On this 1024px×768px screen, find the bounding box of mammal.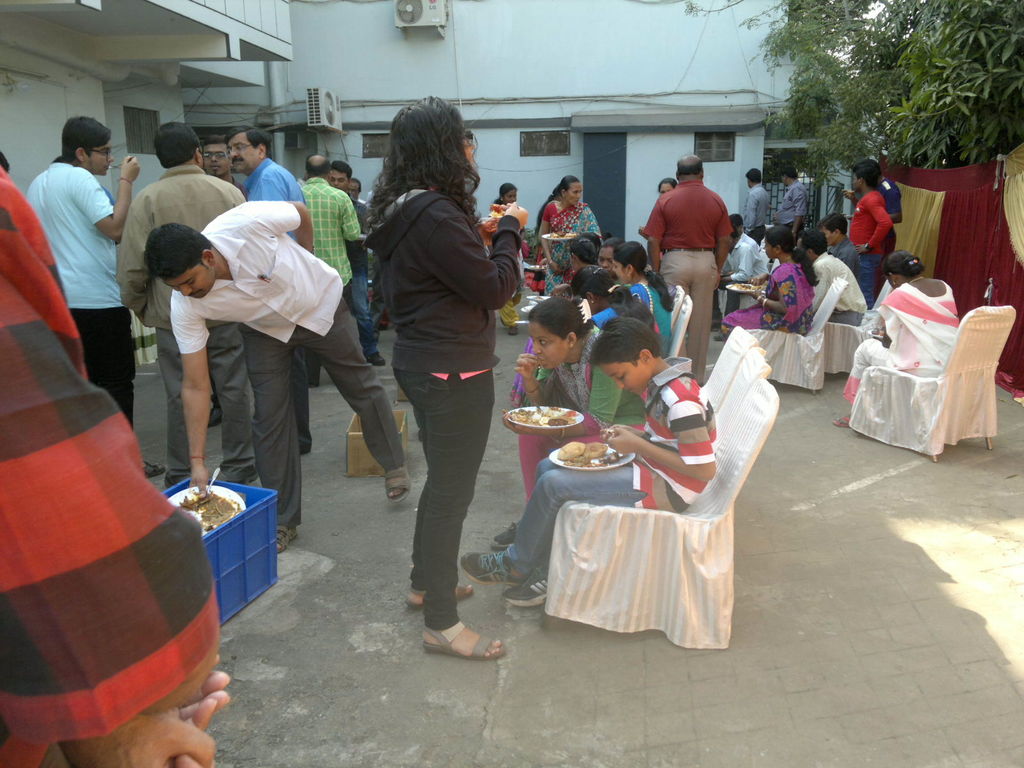
Bounding box: BBox(713, 221, 823, 333).
